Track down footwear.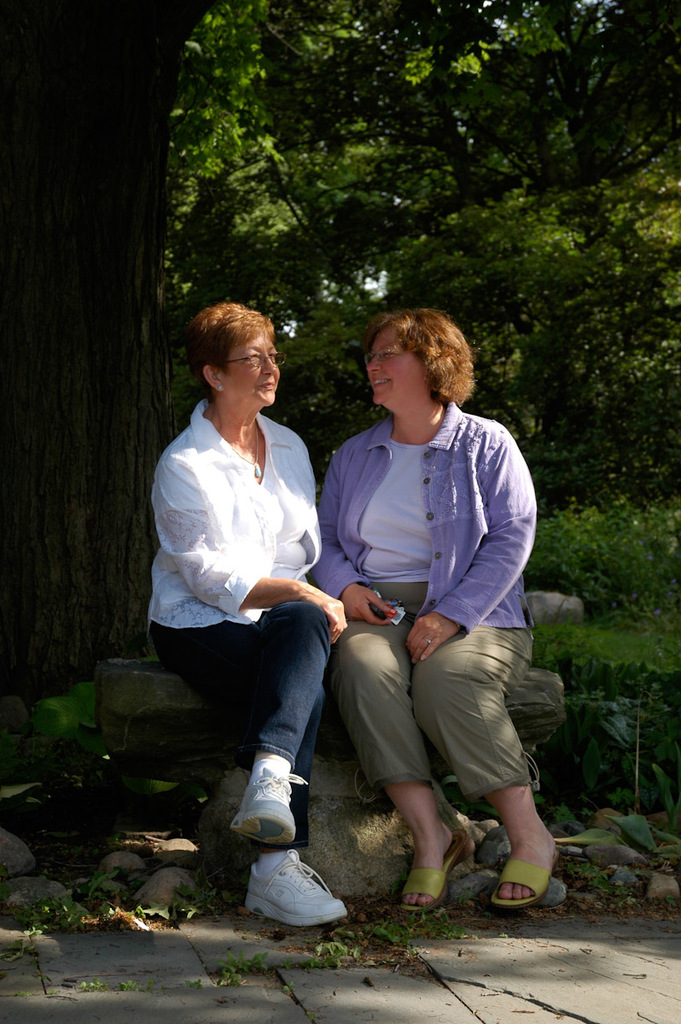
Tracked to {"x1": 496, "y1": 858, "x2": 550, "y2": 911}.
